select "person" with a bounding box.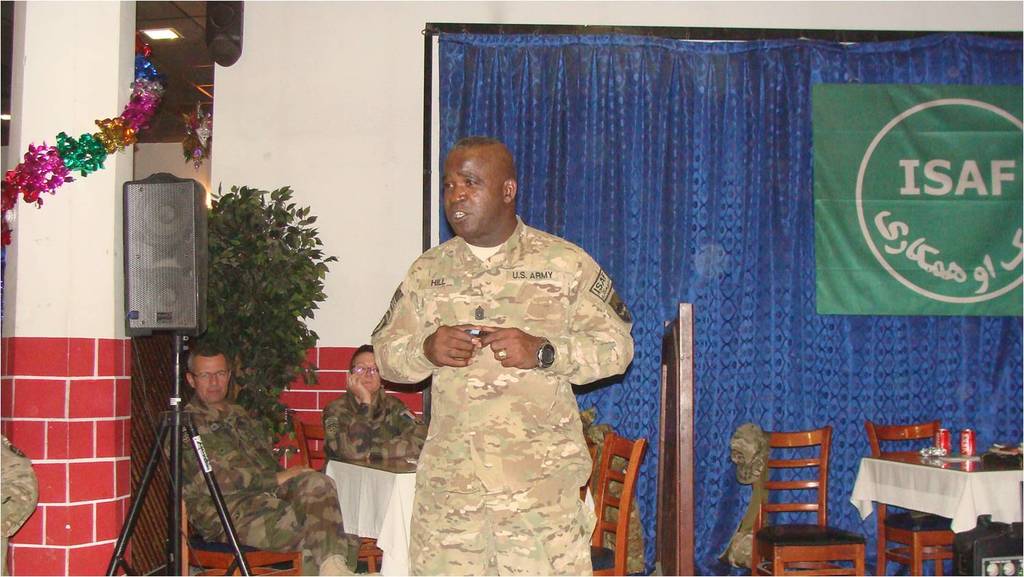
x1=320, y1=339, x2=432, y2=476.
